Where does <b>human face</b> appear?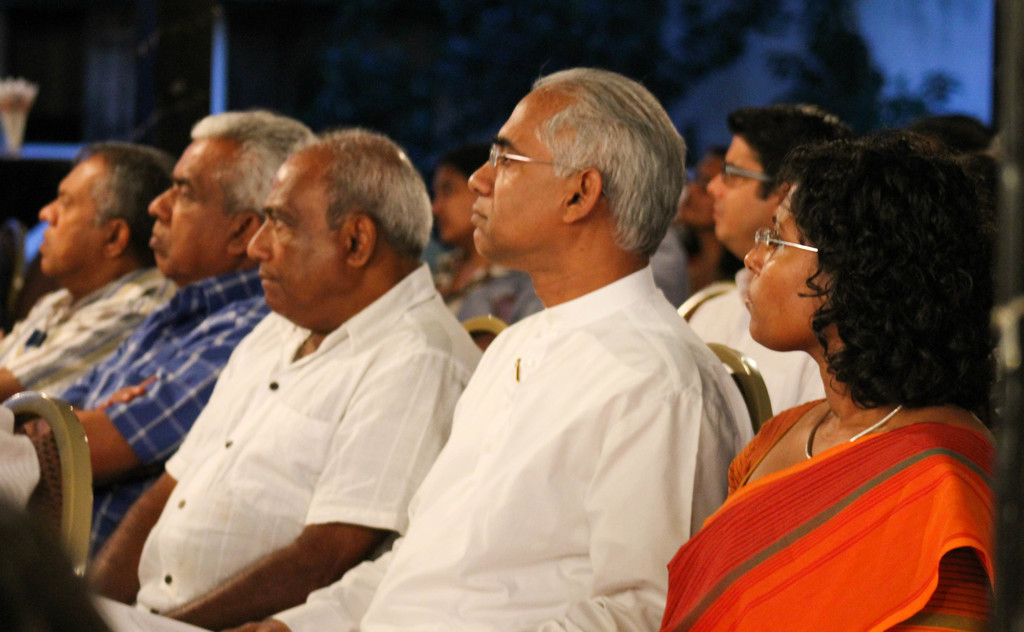
Appears at 146,144,227,270.
